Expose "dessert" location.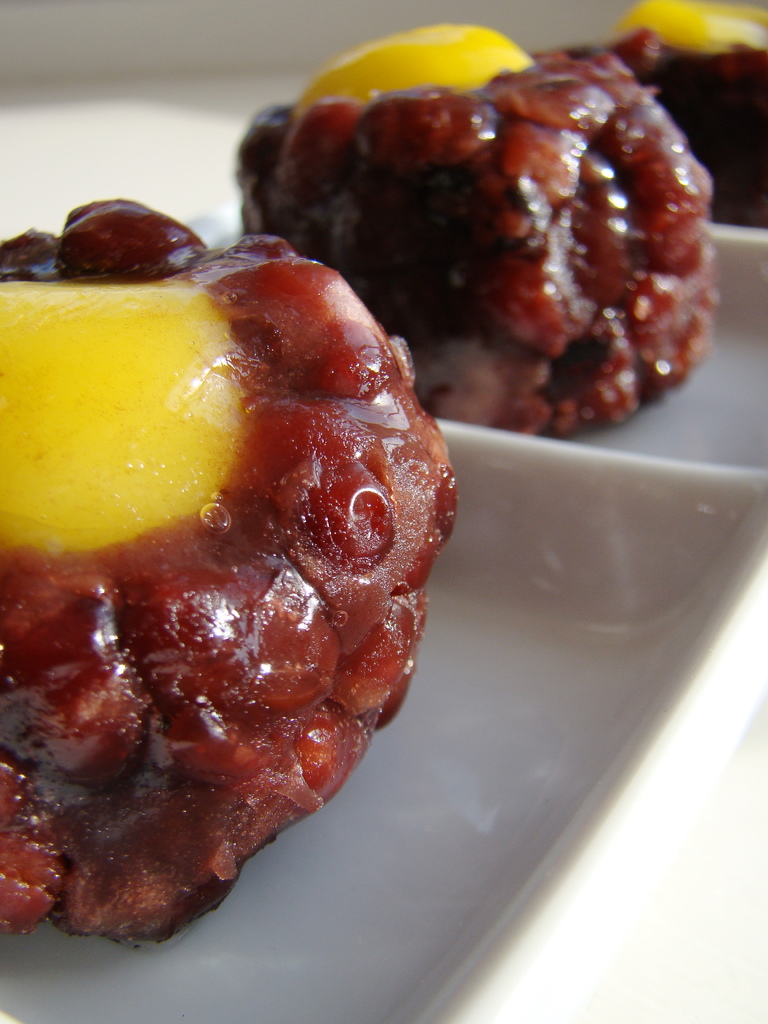
Exposed at (239, 15, 725, 435).
